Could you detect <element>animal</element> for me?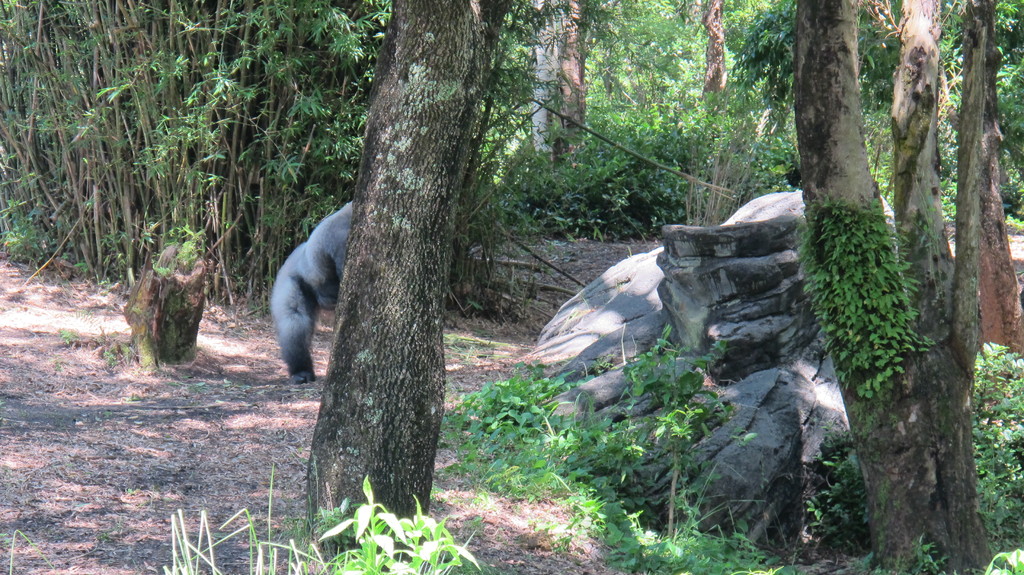
Detection result: locate(260, 197, 360, 375).
